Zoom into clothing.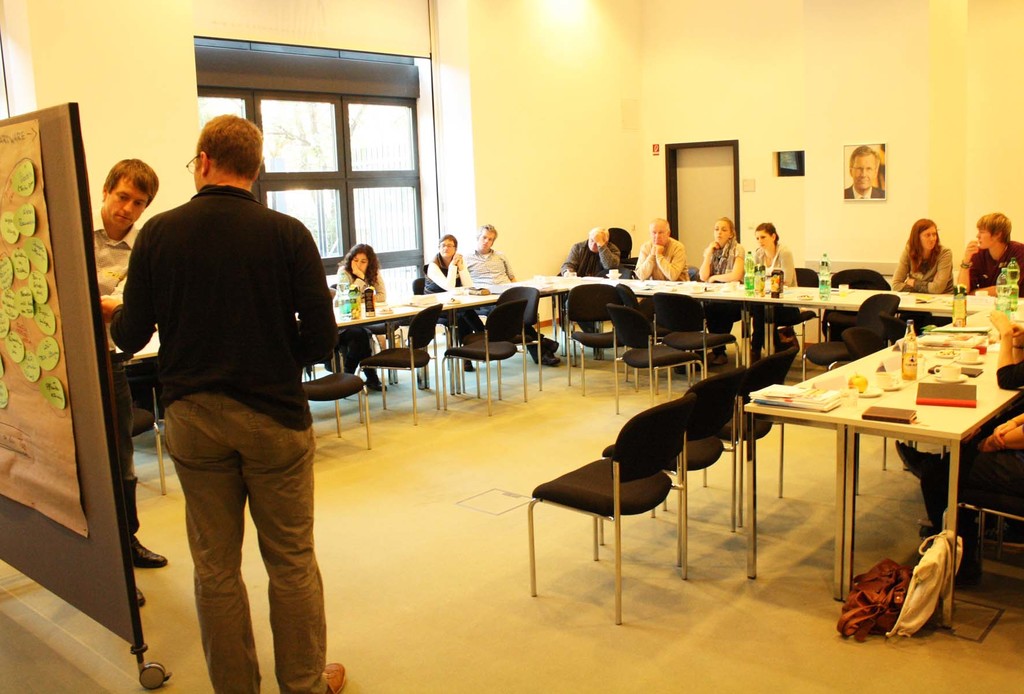
Zoom target: 698:234:747:334.
